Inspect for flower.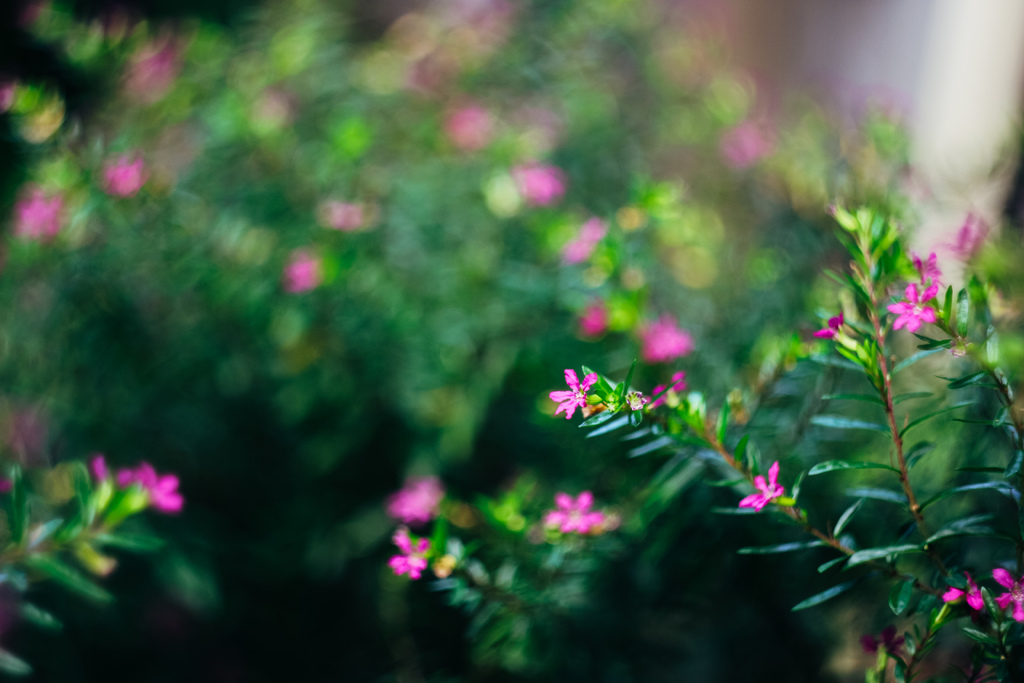
Inspection: [left=645, top=369, right=689, bottom=407].
